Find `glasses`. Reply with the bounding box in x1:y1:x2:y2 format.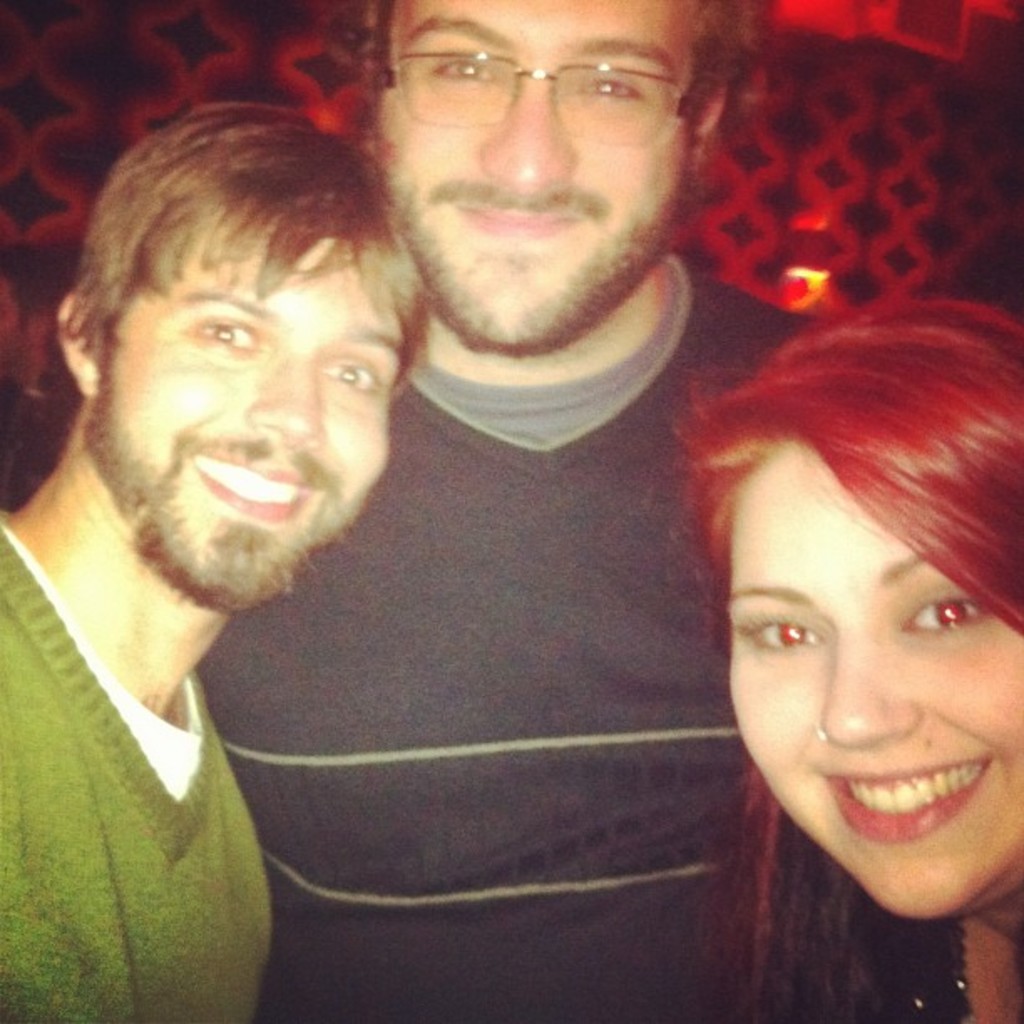
350:42:733:152.
